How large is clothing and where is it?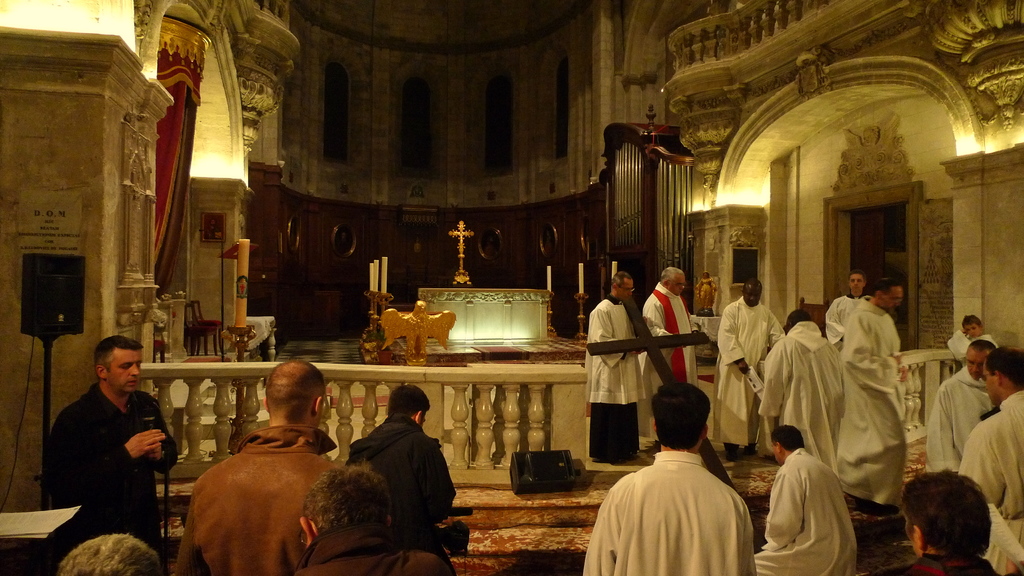
Bounding box: (834,307,913,509).
